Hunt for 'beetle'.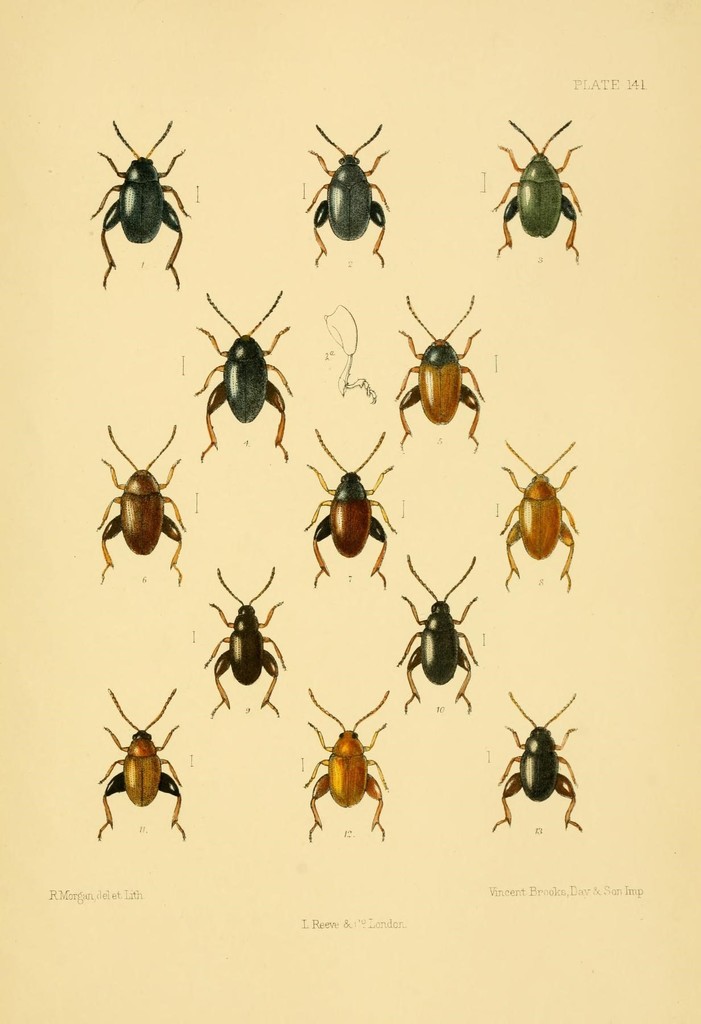
Hunted down at box(86, 118, 191, 281).
